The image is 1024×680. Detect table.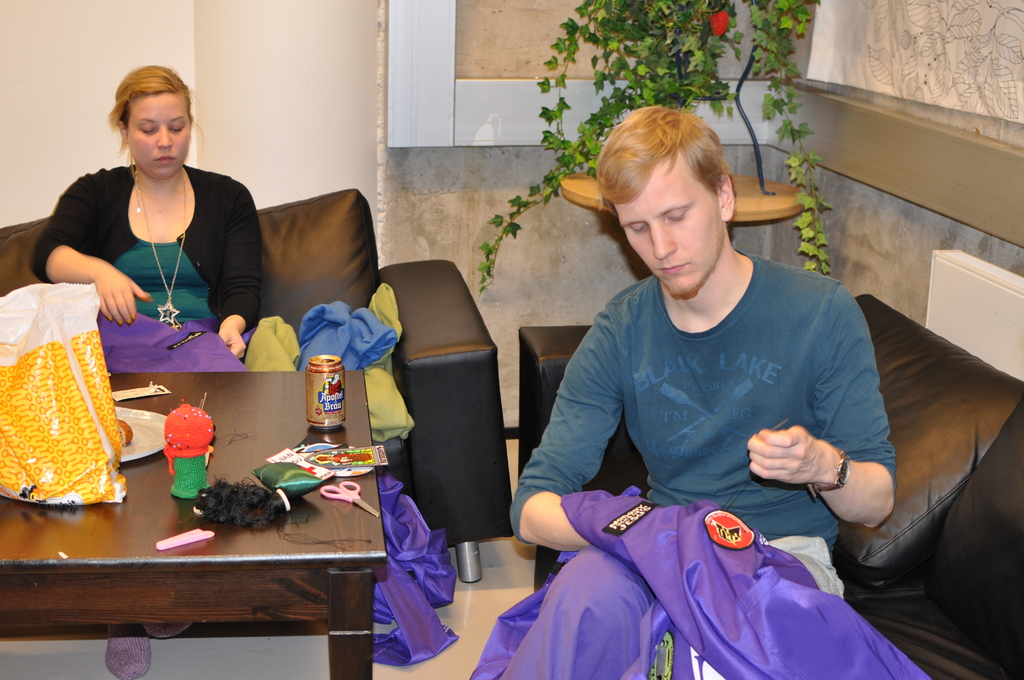
Detection: box(11, 390, 414, 668).
